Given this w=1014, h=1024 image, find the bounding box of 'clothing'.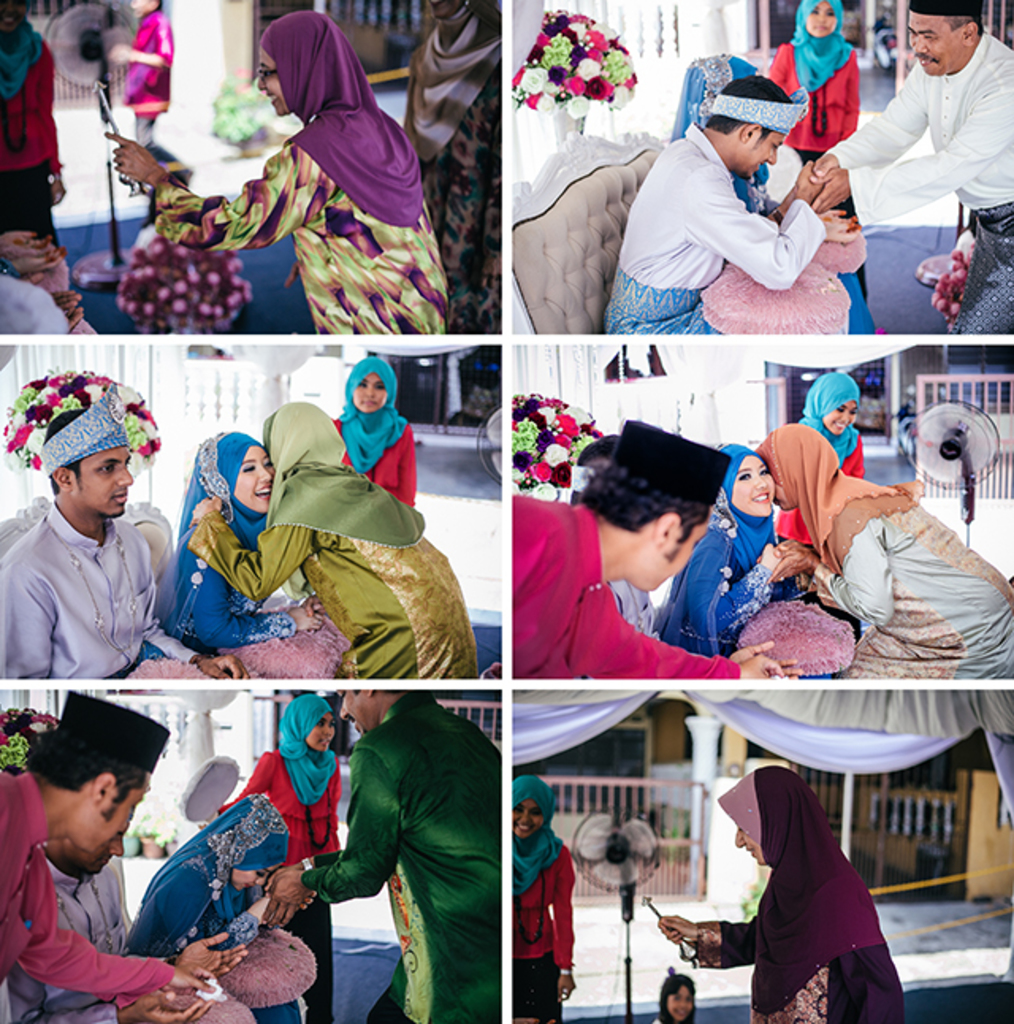
217:693:339:1022.
